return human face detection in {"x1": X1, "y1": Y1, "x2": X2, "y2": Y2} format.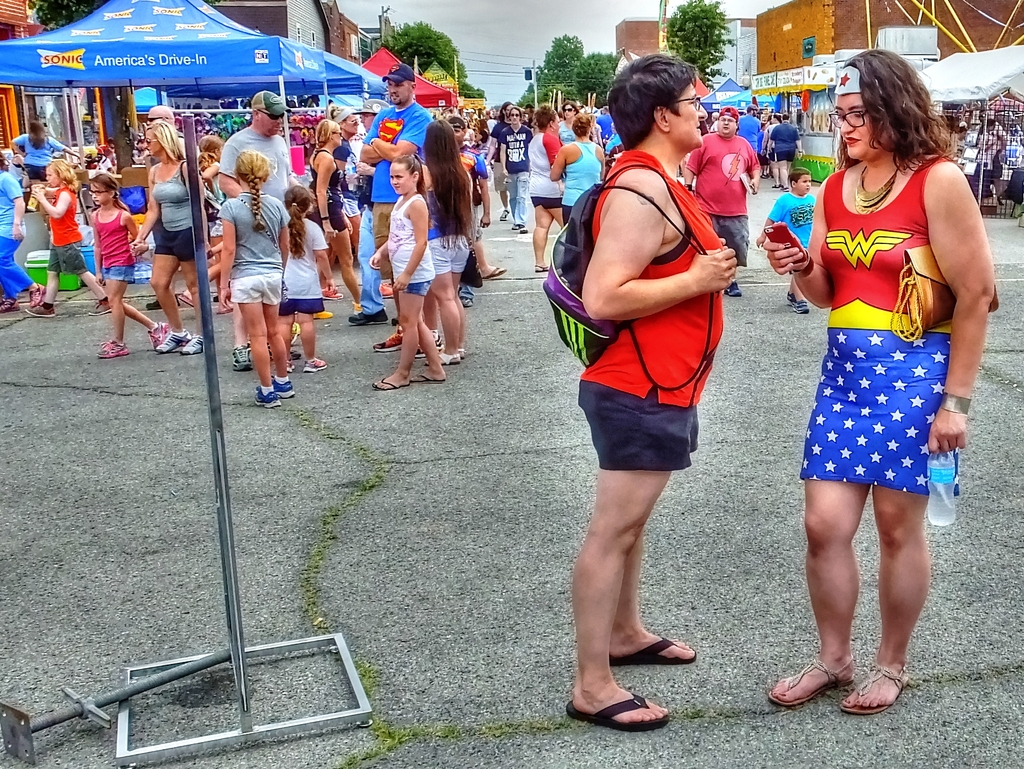
{"x1": 468, "y1": 108, "x2": 476, "y2": 122}.
